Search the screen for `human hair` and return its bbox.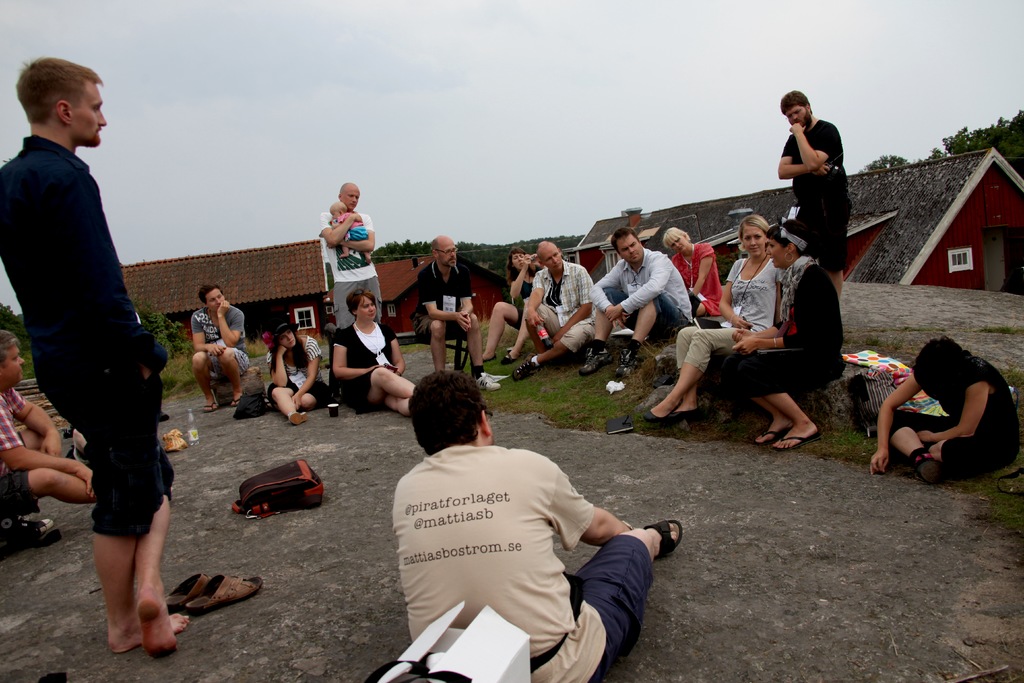
Found: [left=15, top=56, right=102, bottom=124].
